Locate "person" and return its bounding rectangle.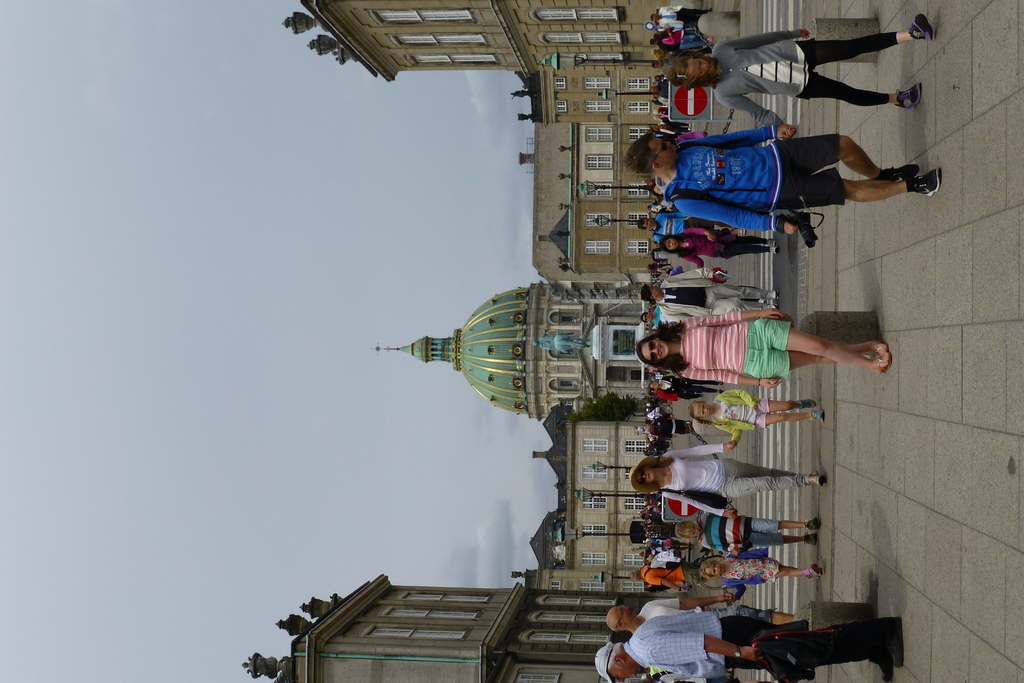
Rect(632, 440, 824, 495).
